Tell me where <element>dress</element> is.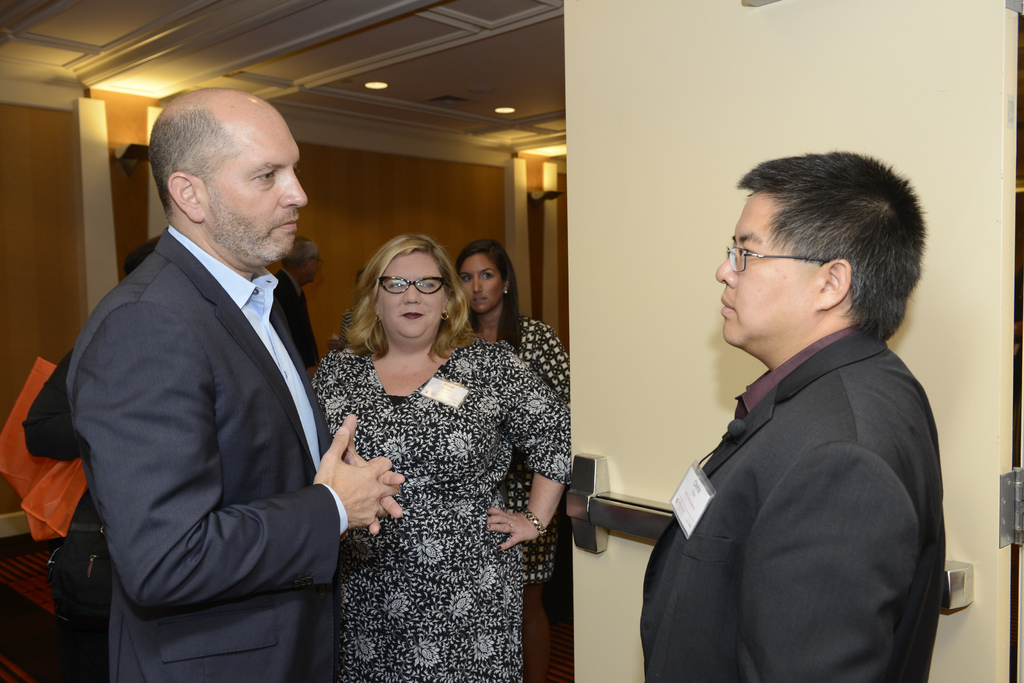
<element>dress</element> is at 310/345/568/682.
